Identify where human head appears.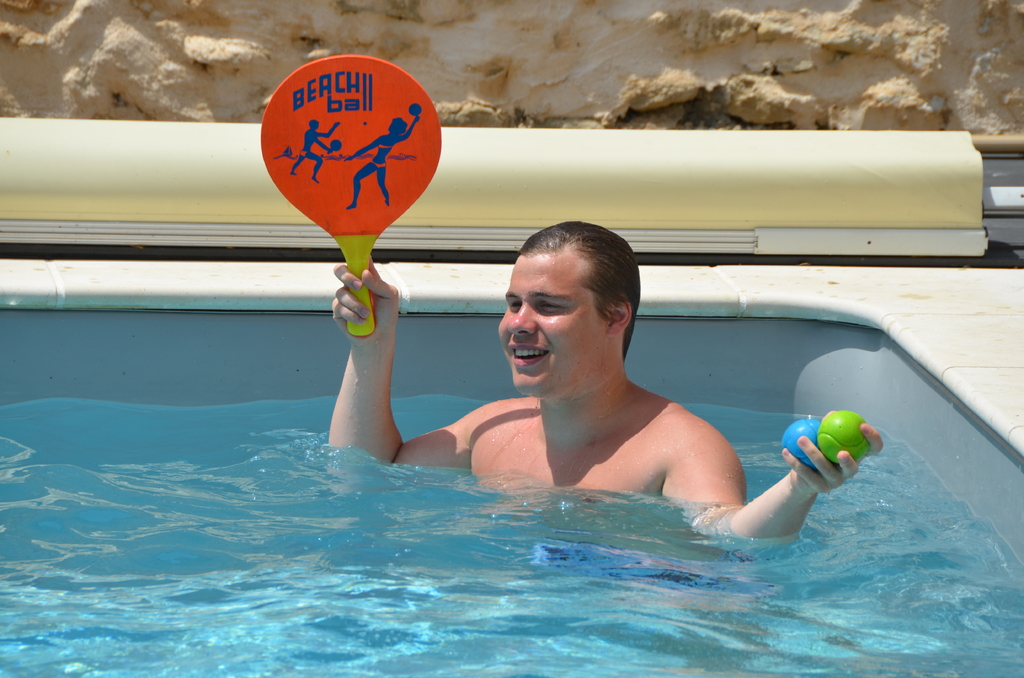
Appears at (left=496, top=222, right=641, bottom=399).
